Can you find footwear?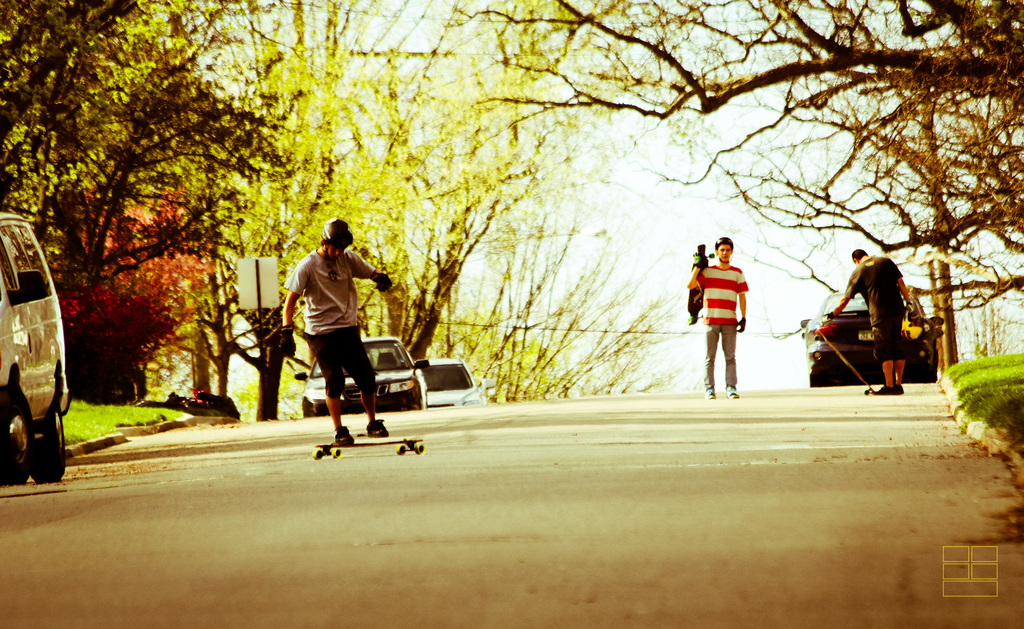
Yes, bounding box: left=879, top=384, right=895, bottom=395.
